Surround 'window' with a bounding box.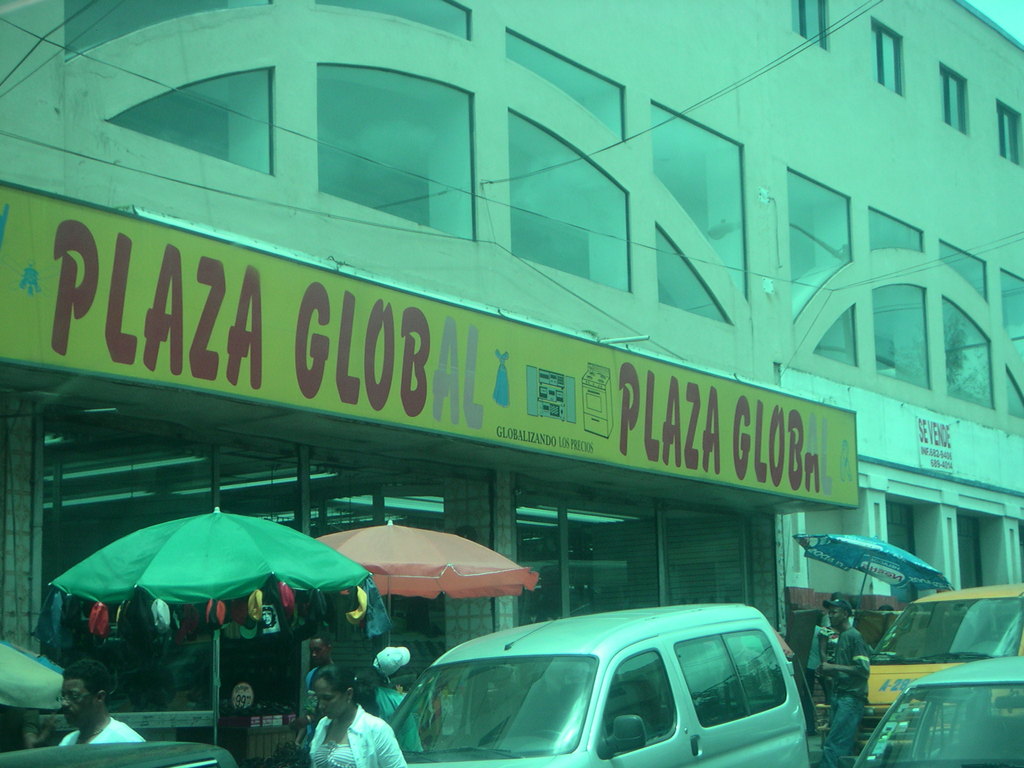
crop(991, 97, 1023, 163).
